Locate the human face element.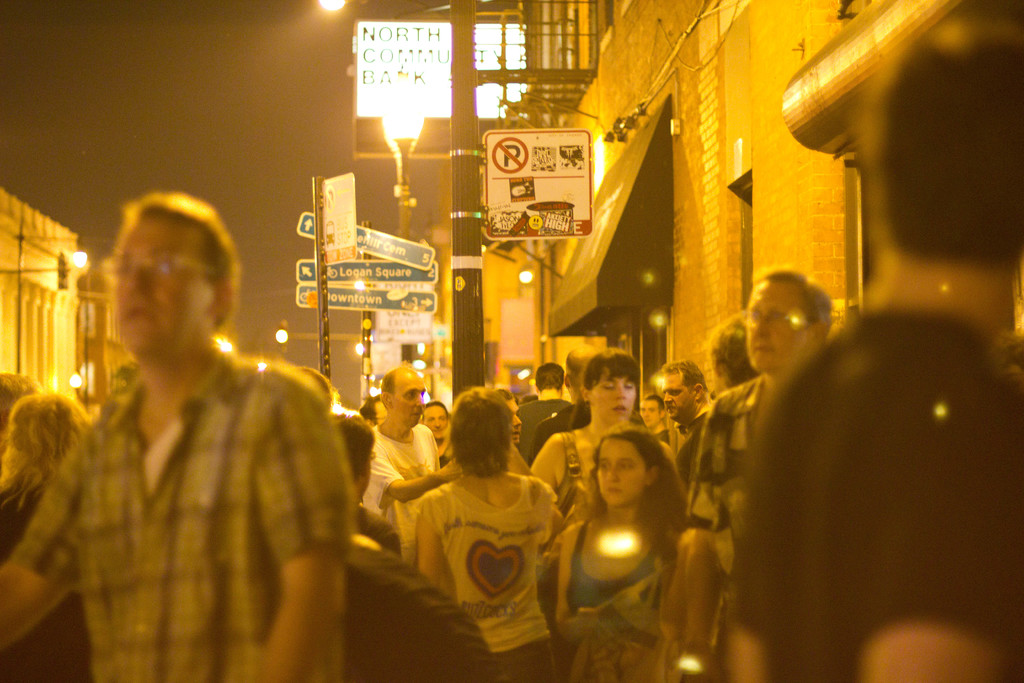
Element bbox: crop(662, 364, 696, 418).
